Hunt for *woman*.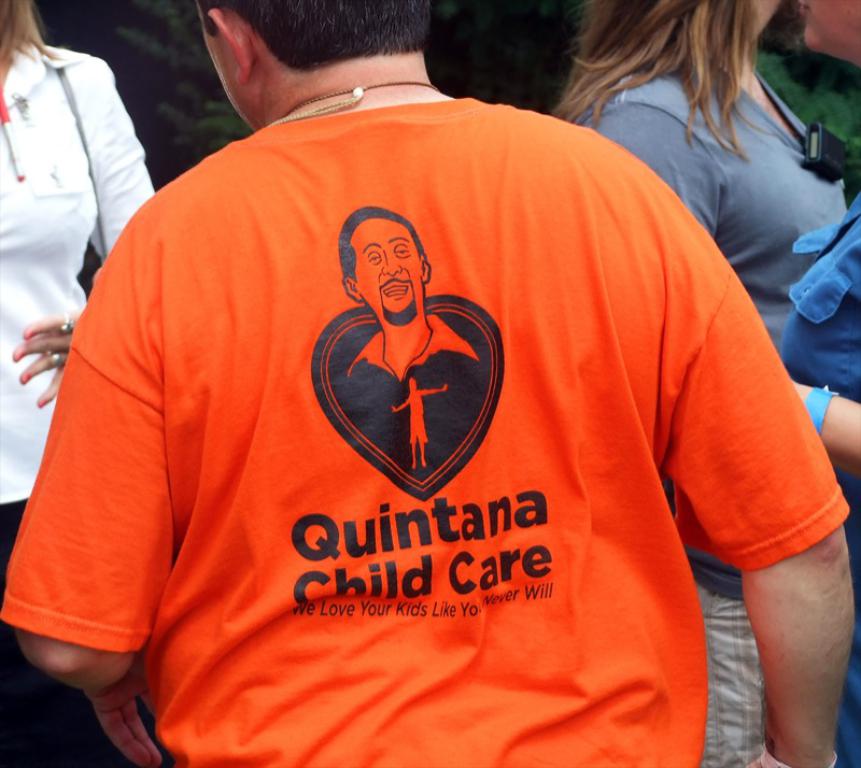
Hunted down at l=546, t=0, r=853, b=767.
